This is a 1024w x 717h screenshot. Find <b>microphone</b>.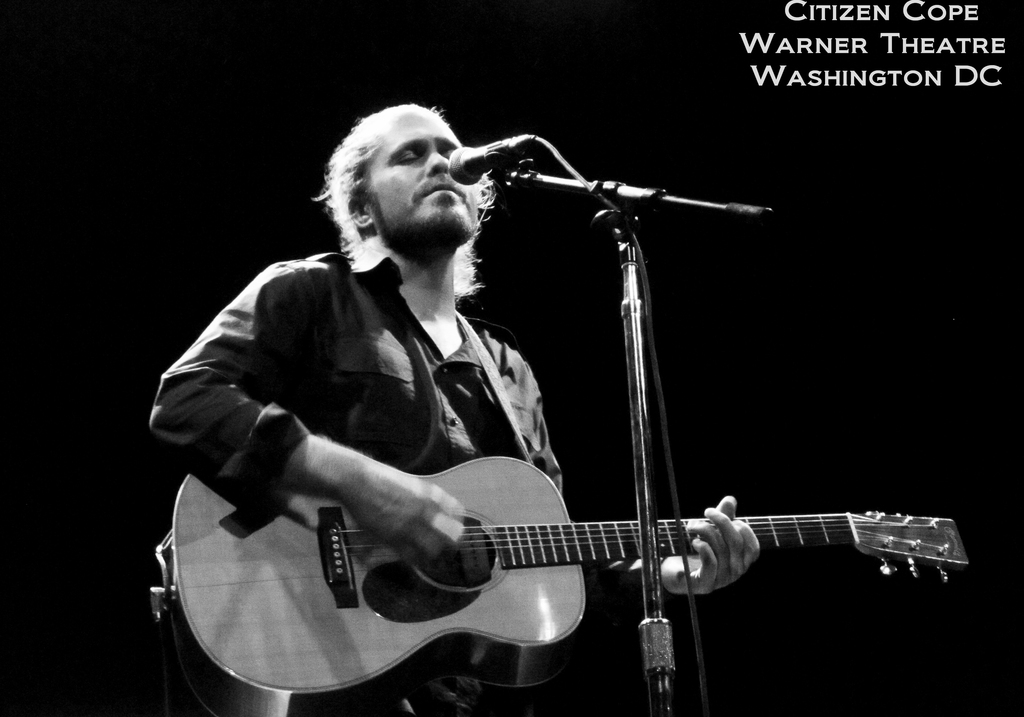
Bounding box: x1=437, y1=138, x2=537, y2=188.
